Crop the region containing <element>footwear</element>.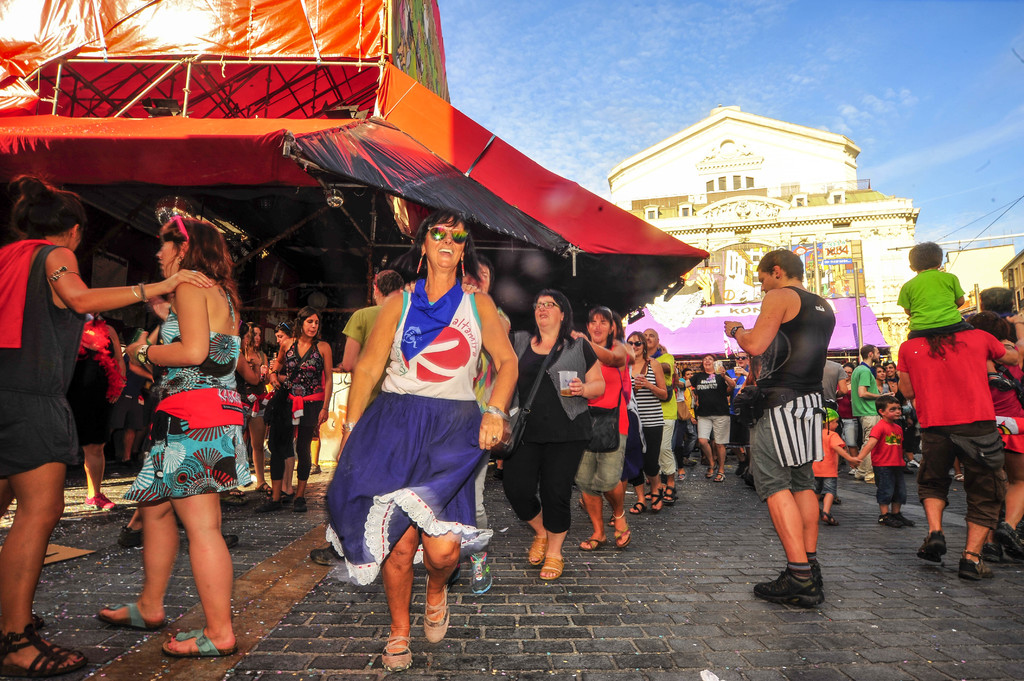
Crop region: (x1=906, y1=458, x2=922, y2=466).
